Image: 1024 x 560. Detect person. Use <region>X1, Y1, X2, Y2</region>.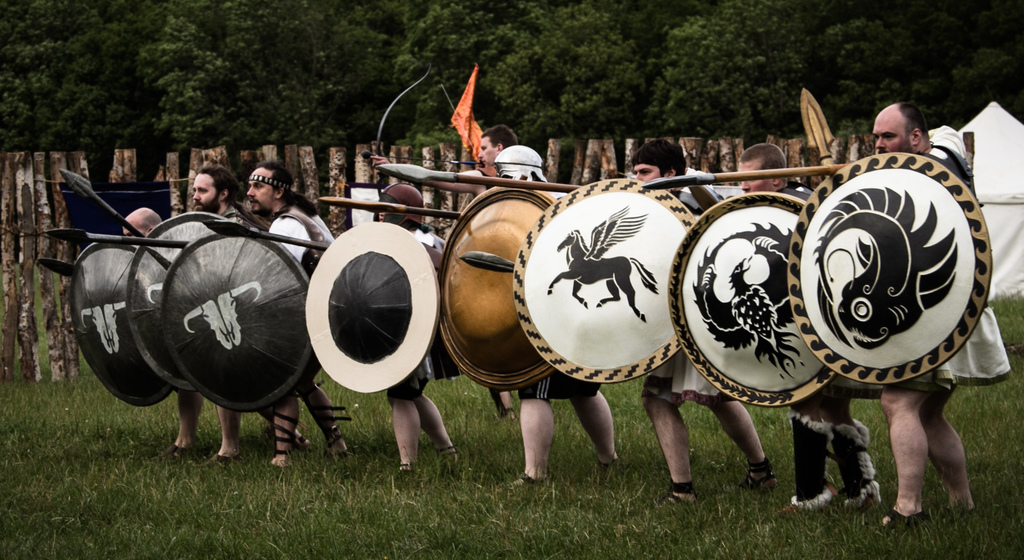
<region>628, 134, 781, 505</region>.
